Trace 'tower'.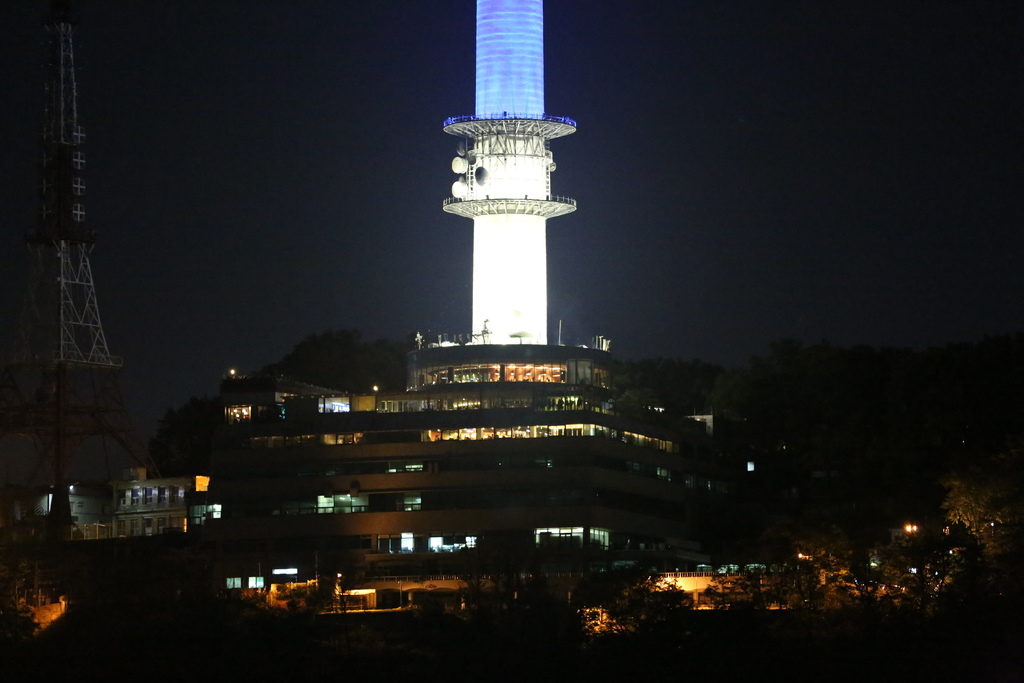
Traced to <box>0,14,151,549</box>.
